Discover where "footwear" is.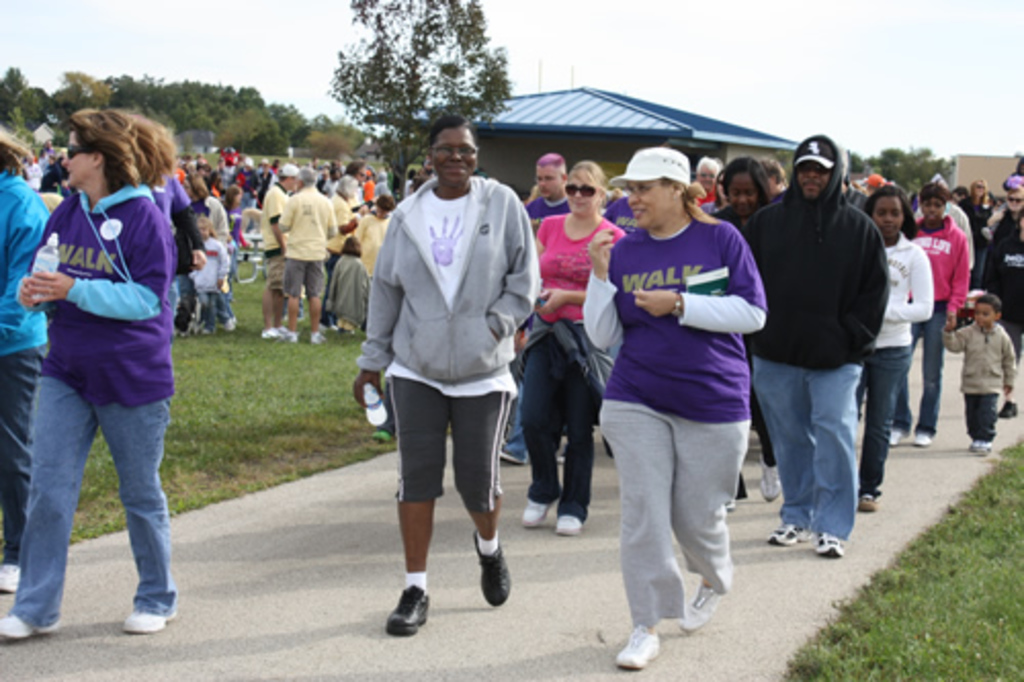
Discovered at box=[309, 328, 324, 342].
